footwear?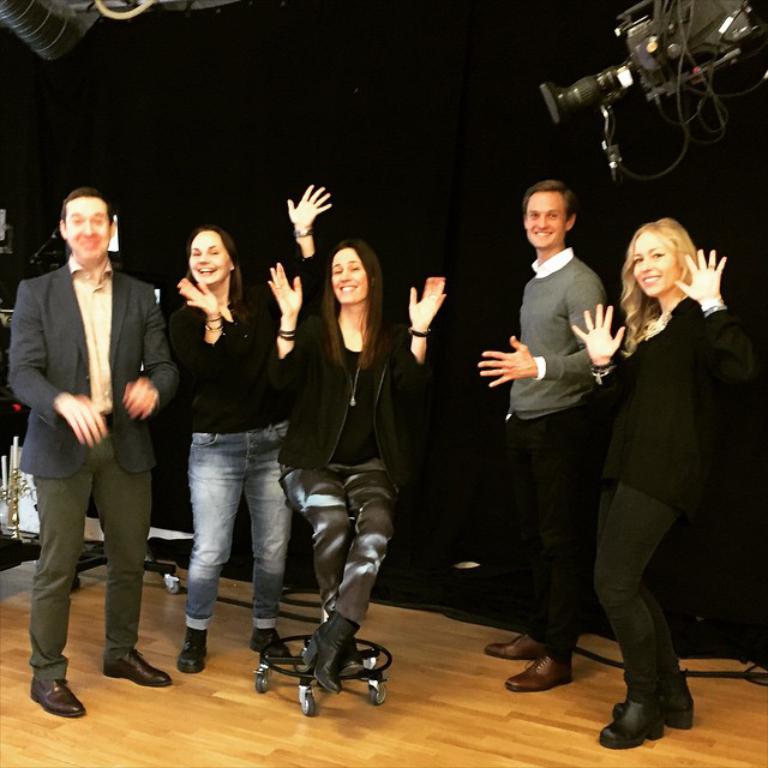
605, 703, 664, 748
